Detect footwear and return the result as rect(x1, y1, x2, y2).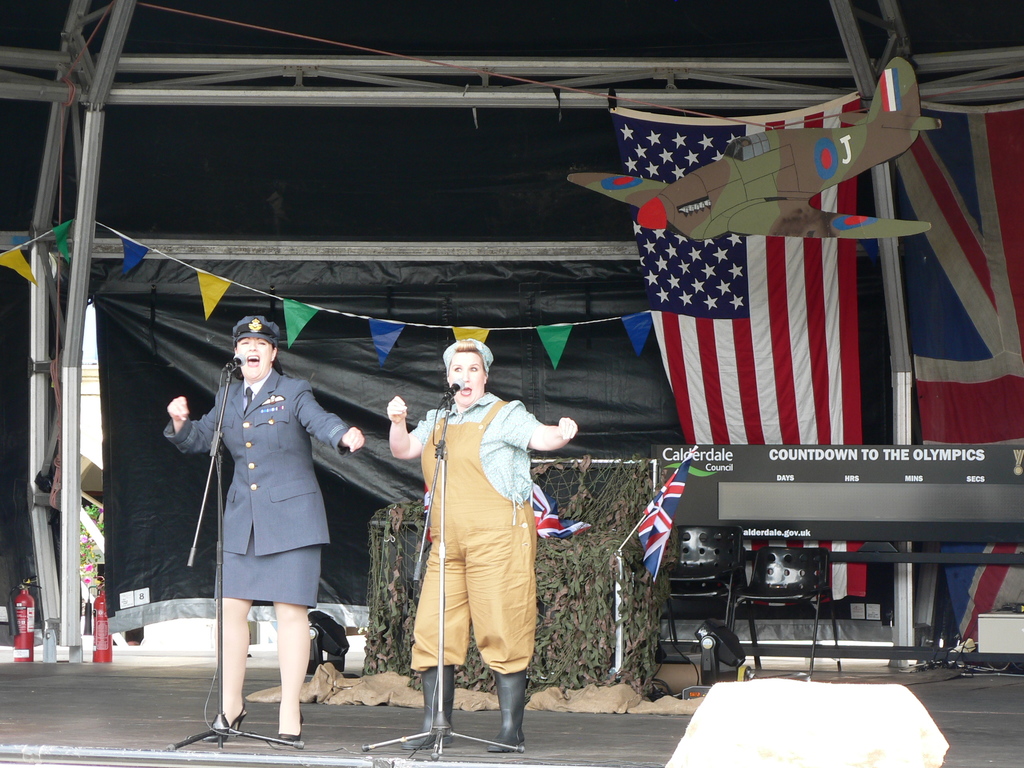
rect(487, 669, 528, 756).
